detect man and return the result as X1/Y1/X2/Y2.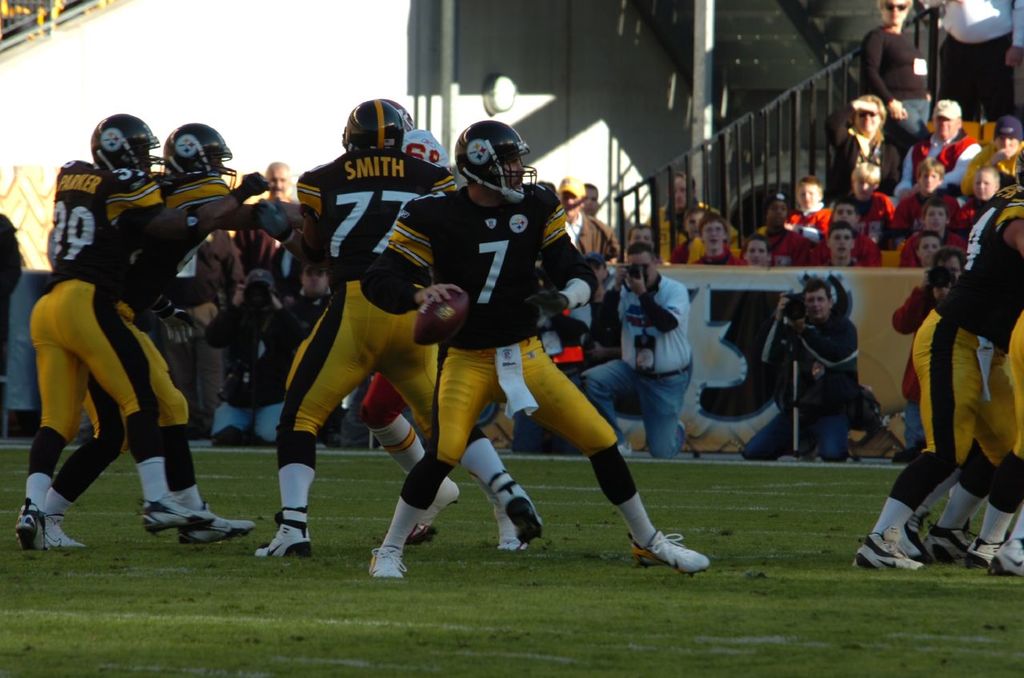
42/117/320/548.
